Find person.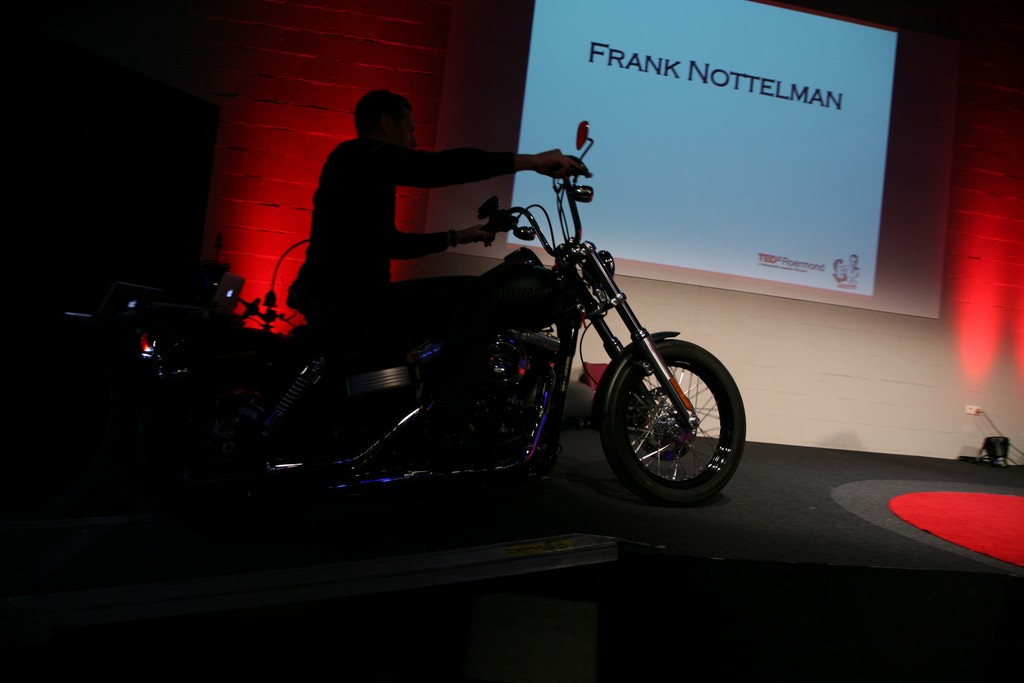
280 81 588 449.
